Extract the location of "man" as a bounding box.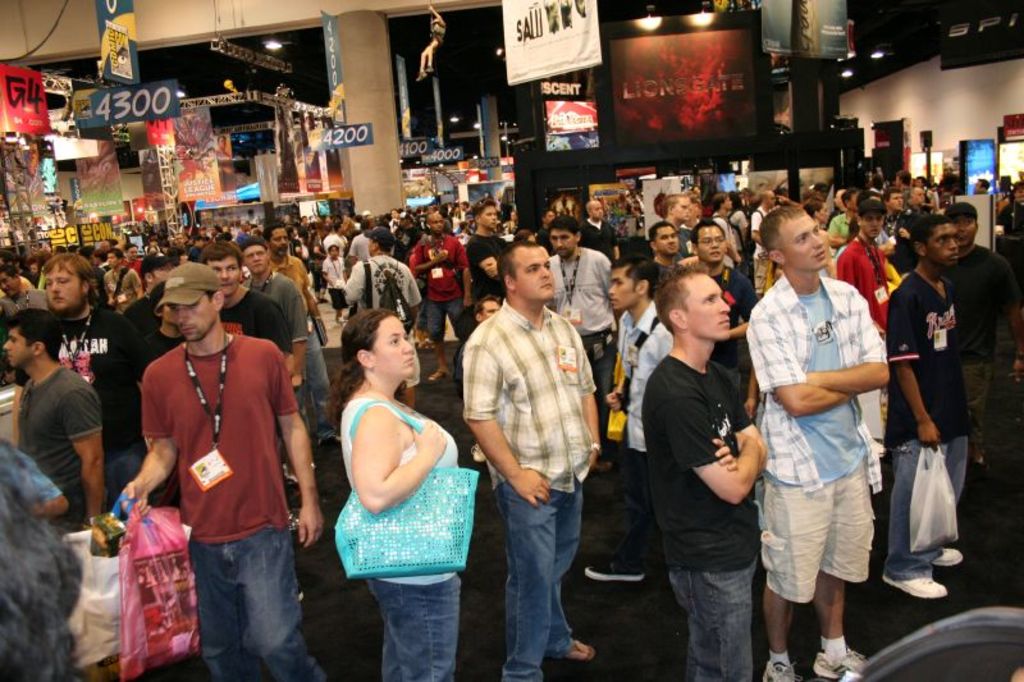
x1=204 y1=239 x2=303 y2=354.
